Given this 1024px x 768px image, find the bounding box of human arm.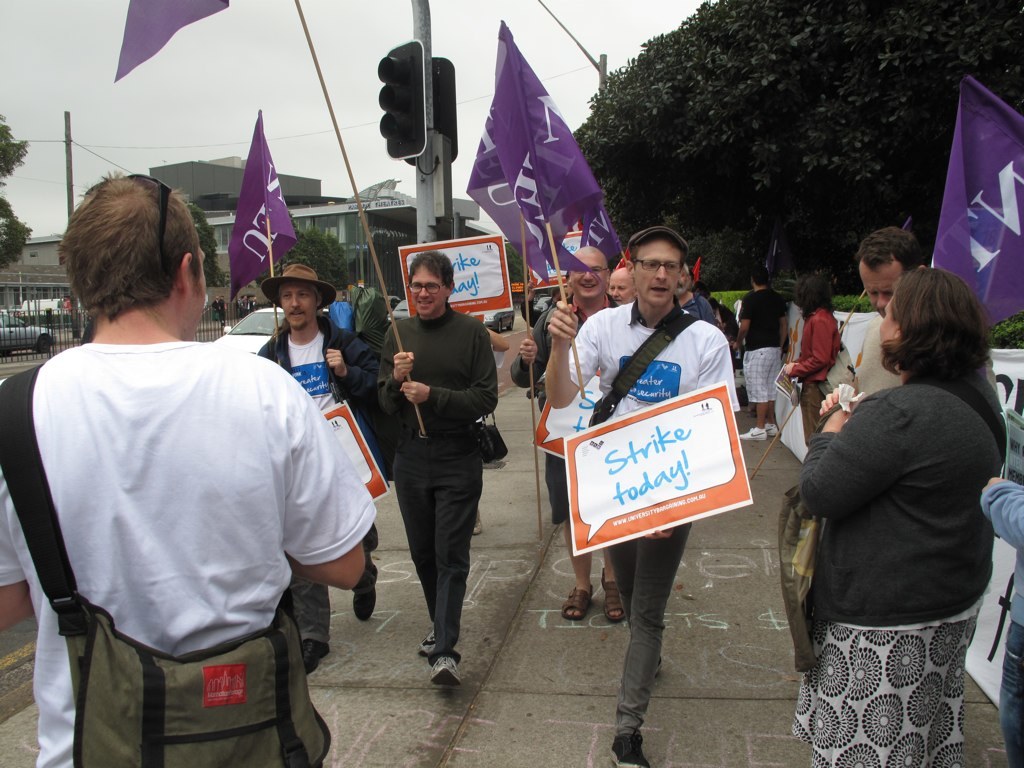
510, 331, 537, 390.
